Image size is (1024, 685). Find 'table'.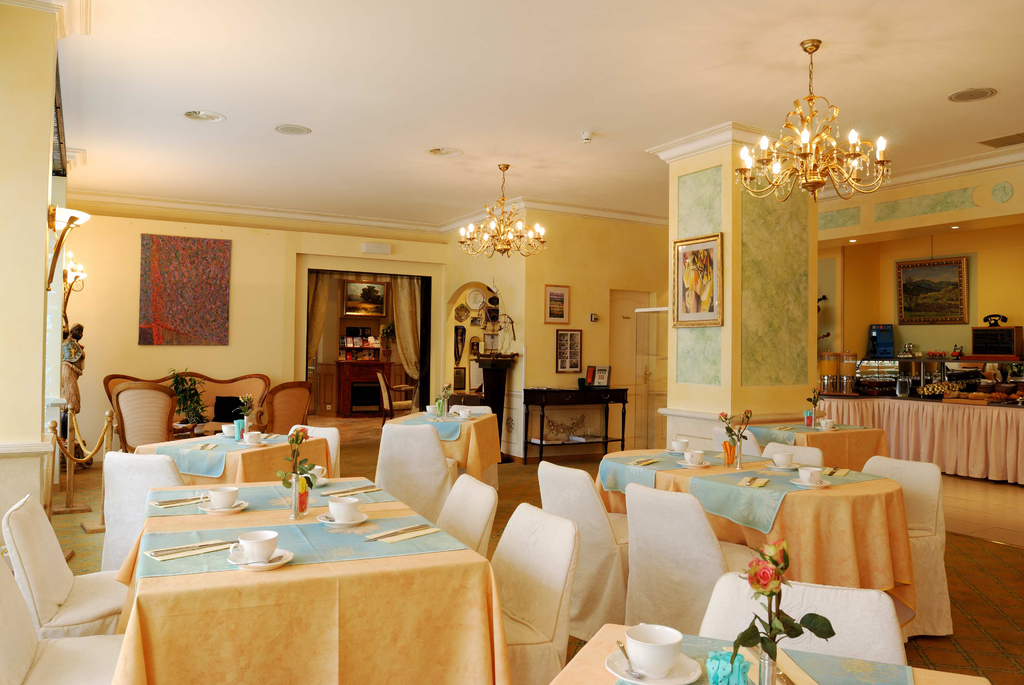
x1=595, y1=440, x2=775, y2=569.
